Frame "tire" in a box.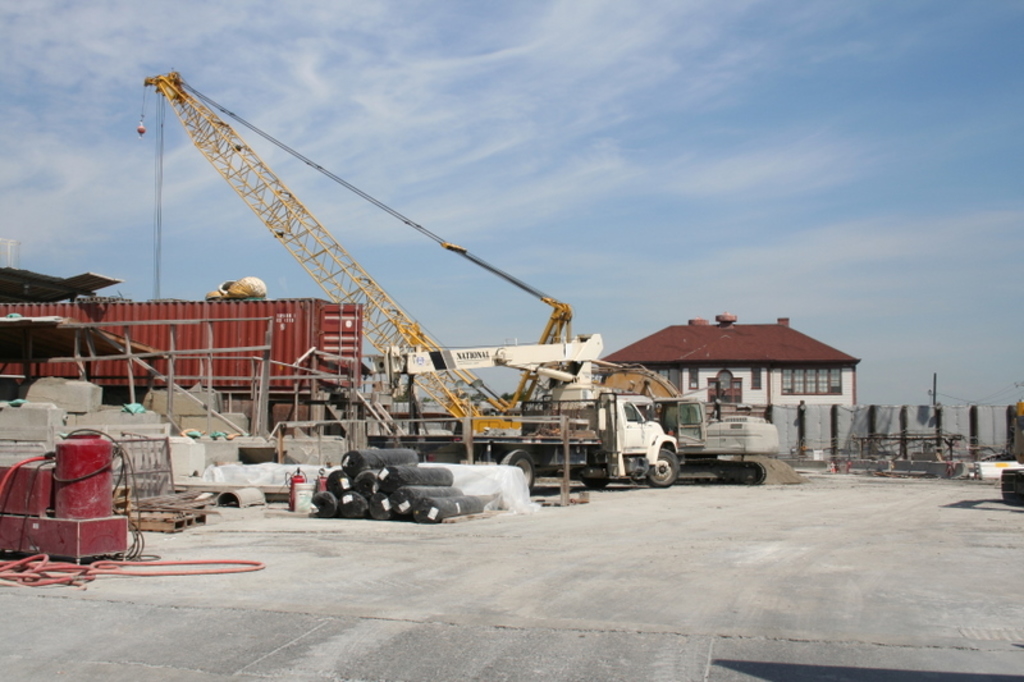
(left=499, top=448, right=535, bottom=495).
